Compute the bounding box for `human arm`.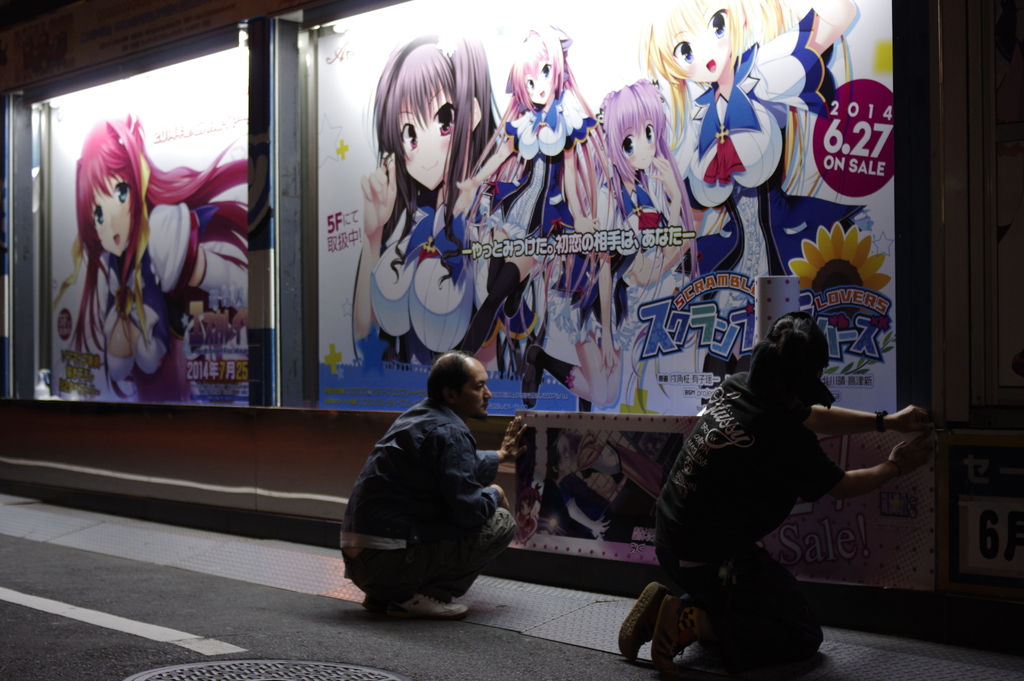
box(798, 393, 933, 435).
